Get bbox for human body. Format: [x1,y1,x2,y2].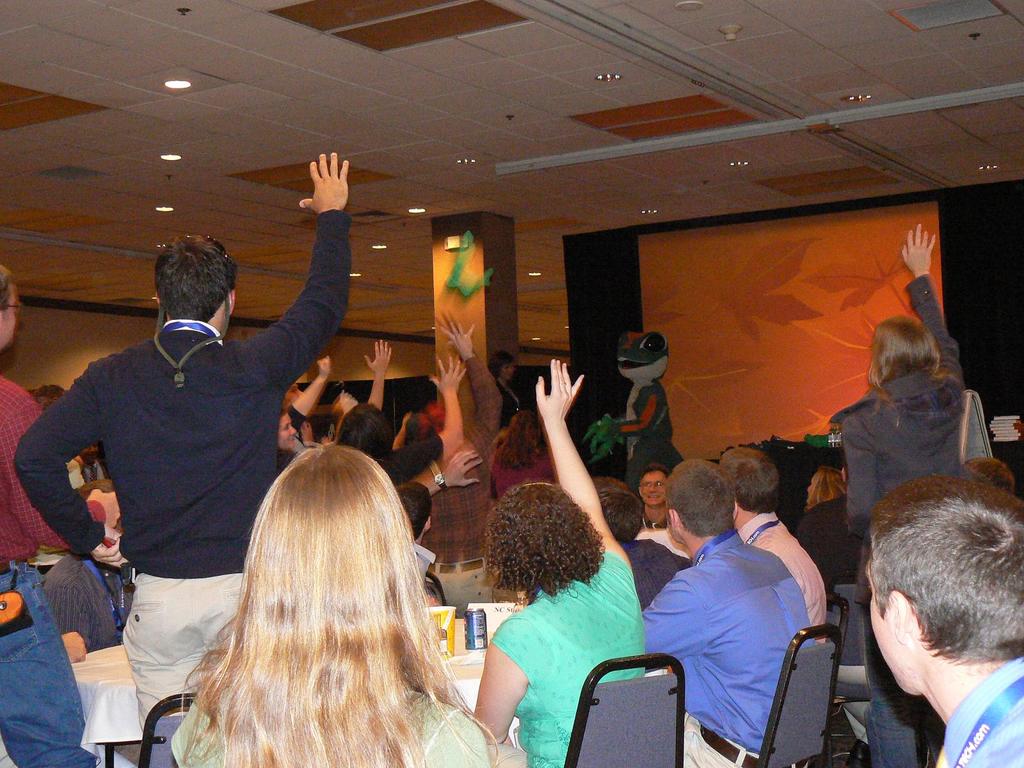
[0,373,116,767].
